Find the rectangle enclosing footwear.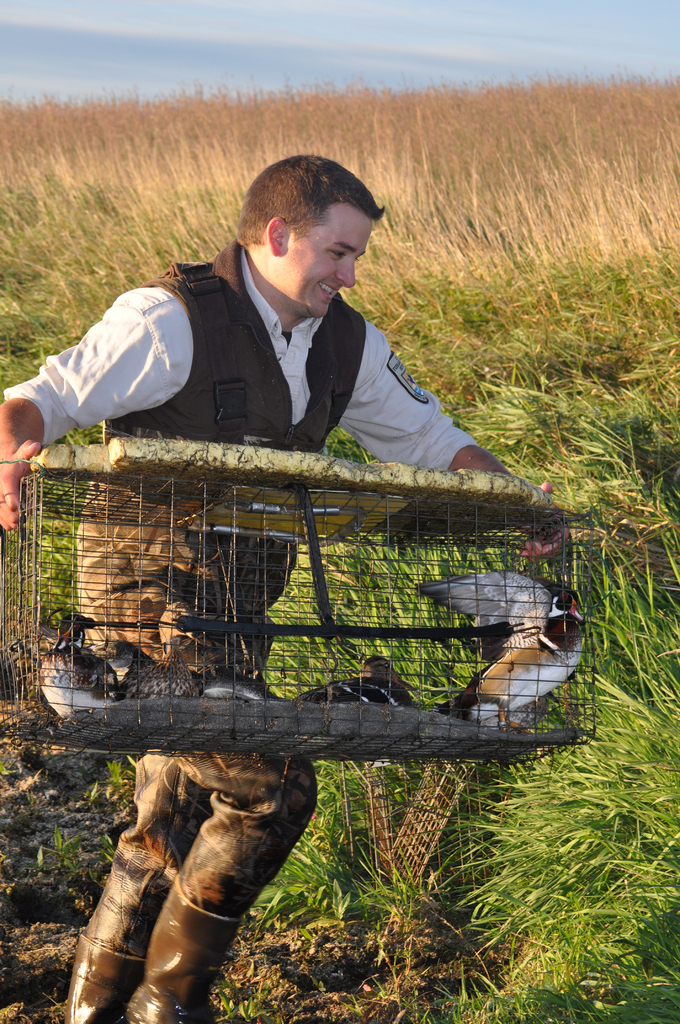
region(54, 937, 138, 1023).
